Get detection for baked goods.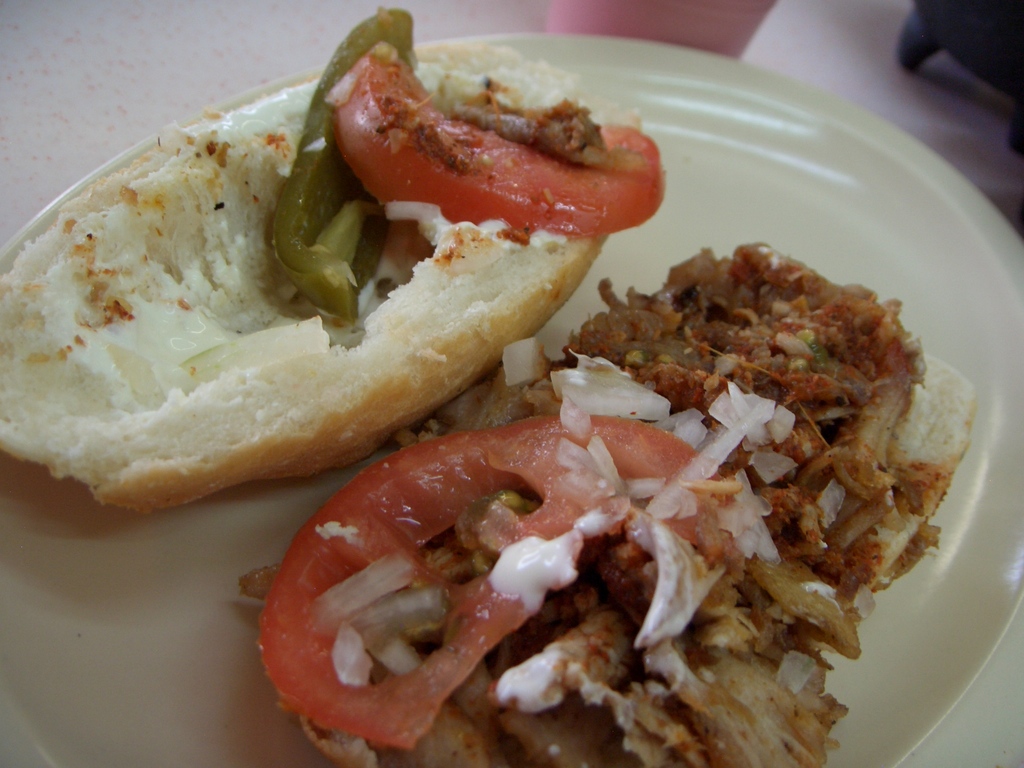
Detection: 24/91/602/535.
